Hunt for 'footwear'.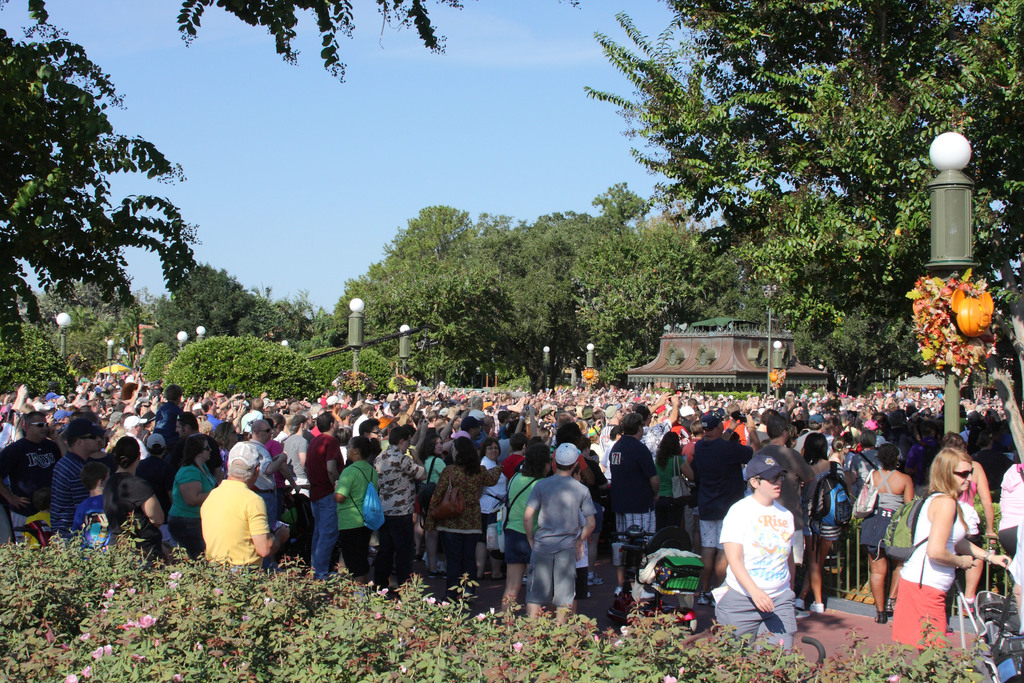
Hunted down at x1=810 y1=602 x2=827 y2=612.
